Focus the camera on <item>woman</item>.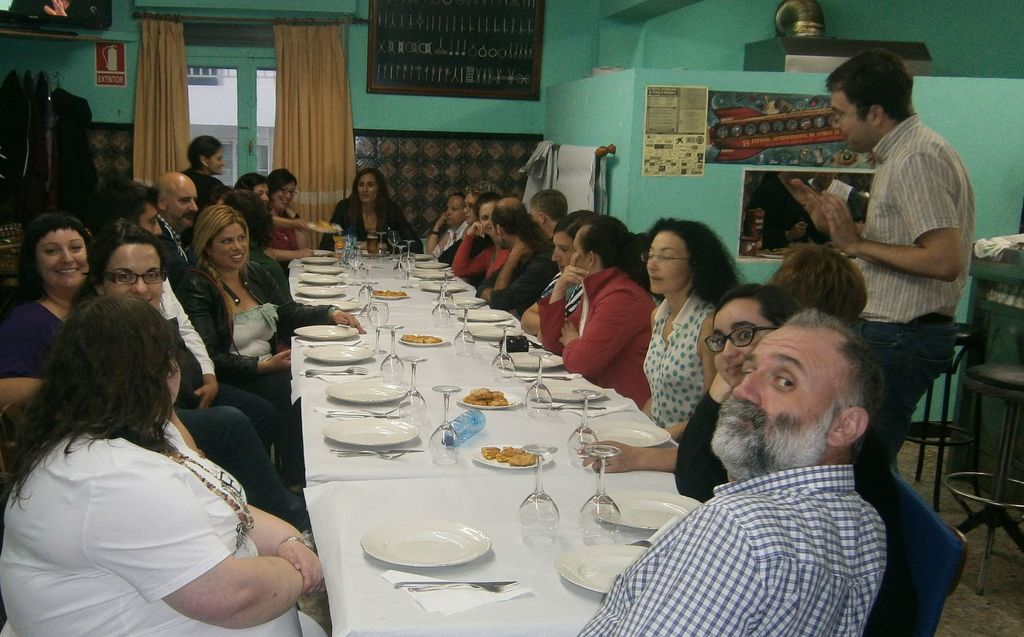
Focus region: left=680, top=282, right=881, bottom=512.
